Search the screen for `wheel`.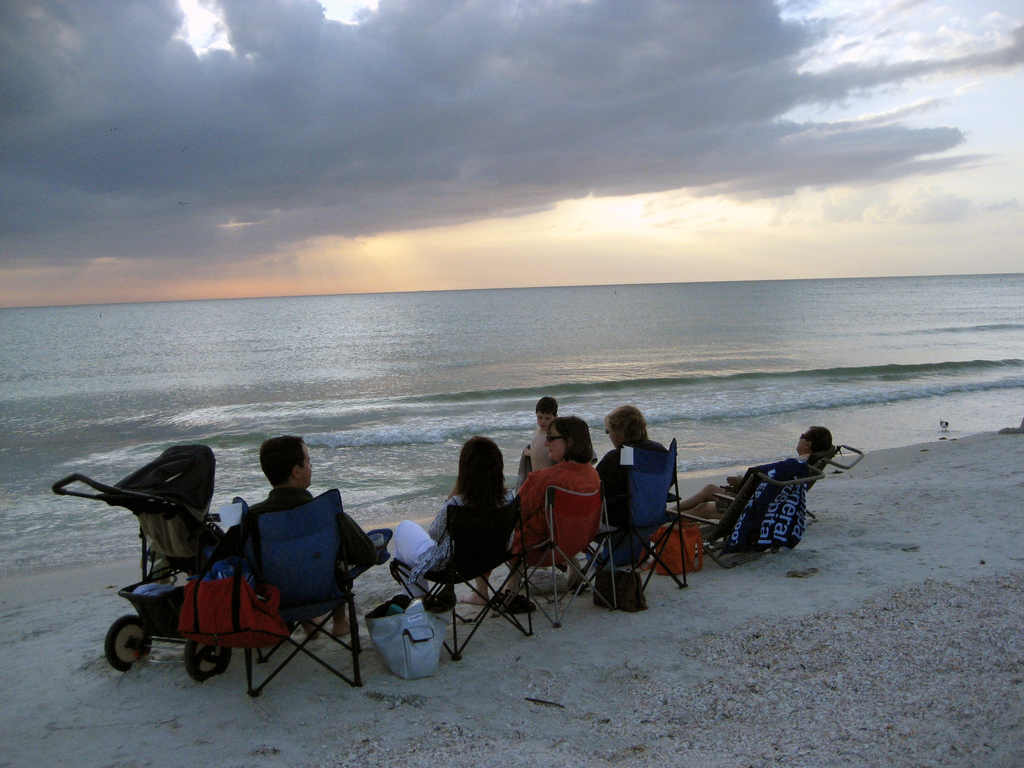
Found at x1=86 y1=618 x2=151 y2=685.
